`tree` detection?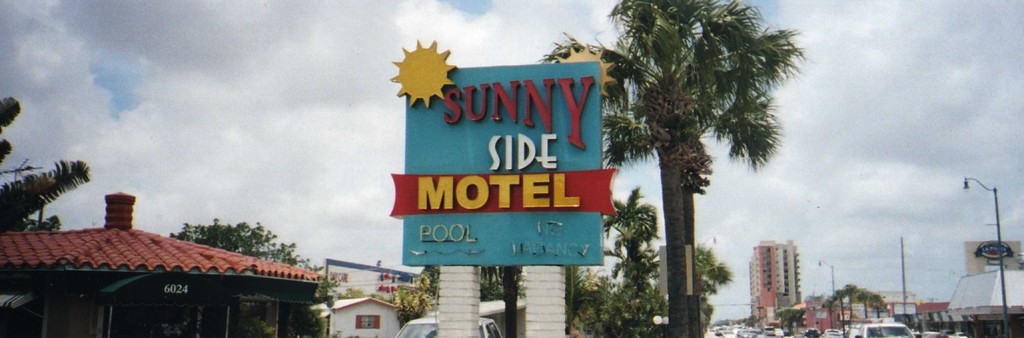
left=820, top=276, right=896, bottom=321
